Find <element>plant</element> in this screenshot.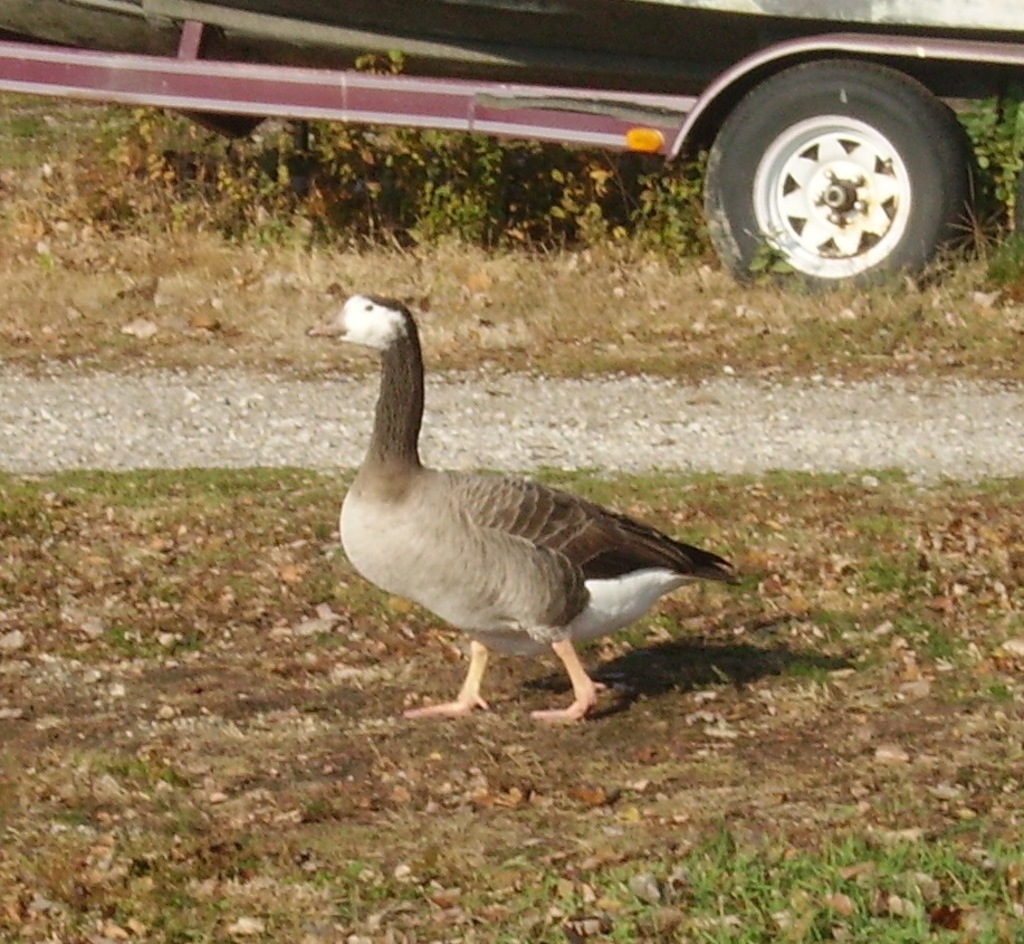
The bounding box for <element>plant</element> is pyautogui.locateOnScreen(953, 673, 1023, 707).
